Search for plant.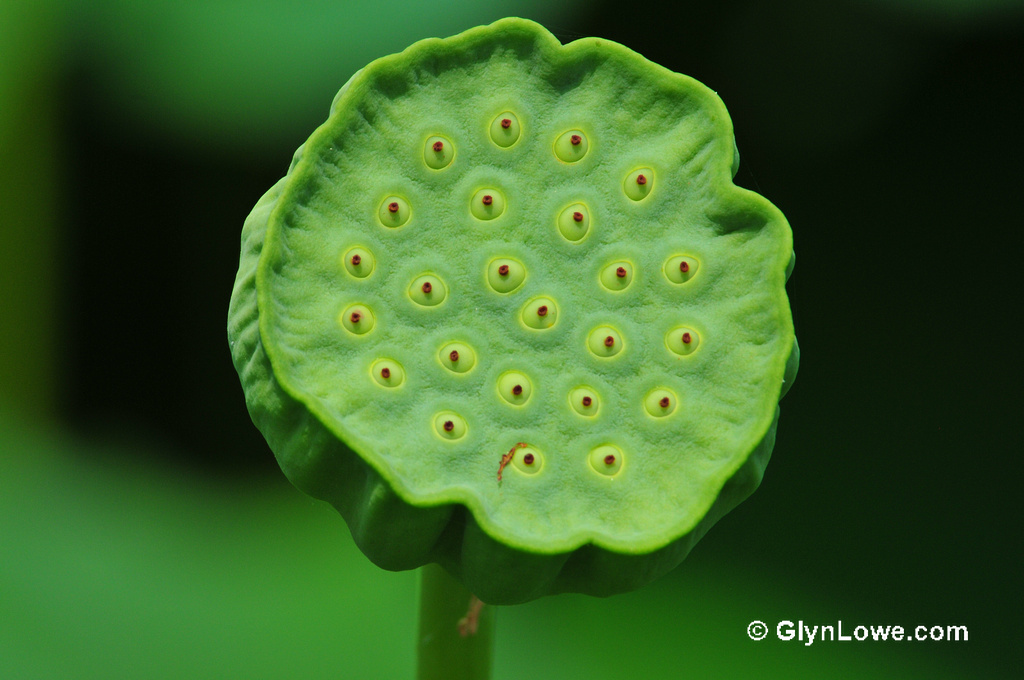
Found at <box>222,8,805,679</box>.
